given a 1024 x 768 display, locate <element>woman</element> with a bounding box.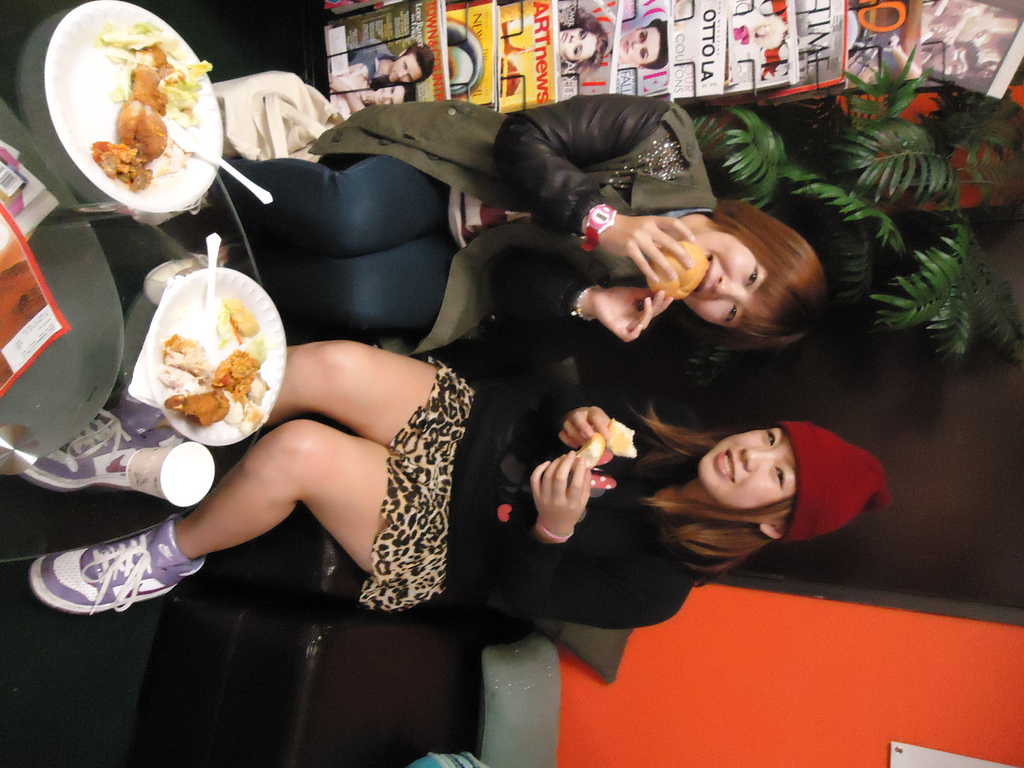
Located: region(165, 93, 828, 367).
